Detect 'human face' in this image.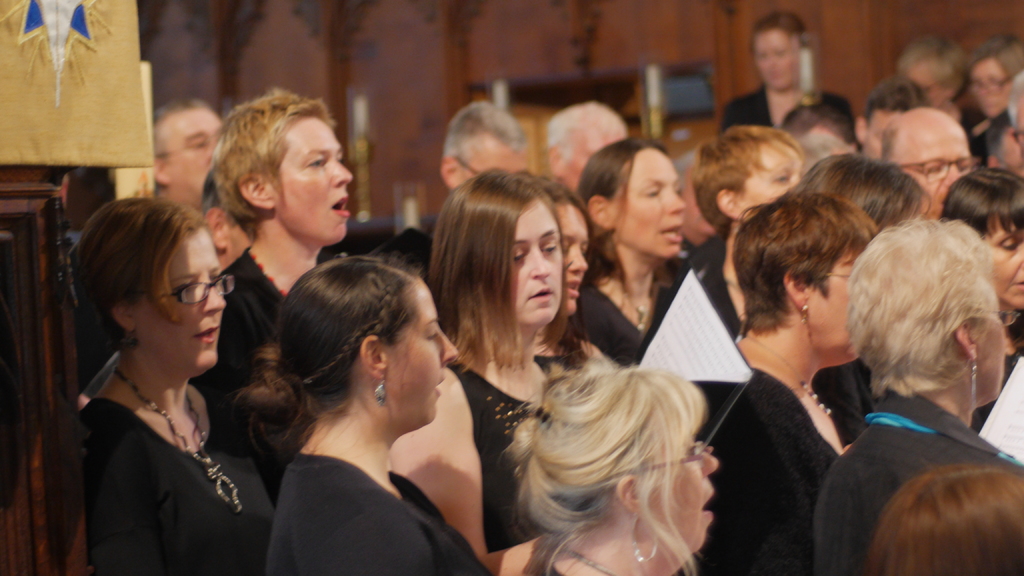
Detection: (x1=137, y1=236, x2=225, y2=368).
